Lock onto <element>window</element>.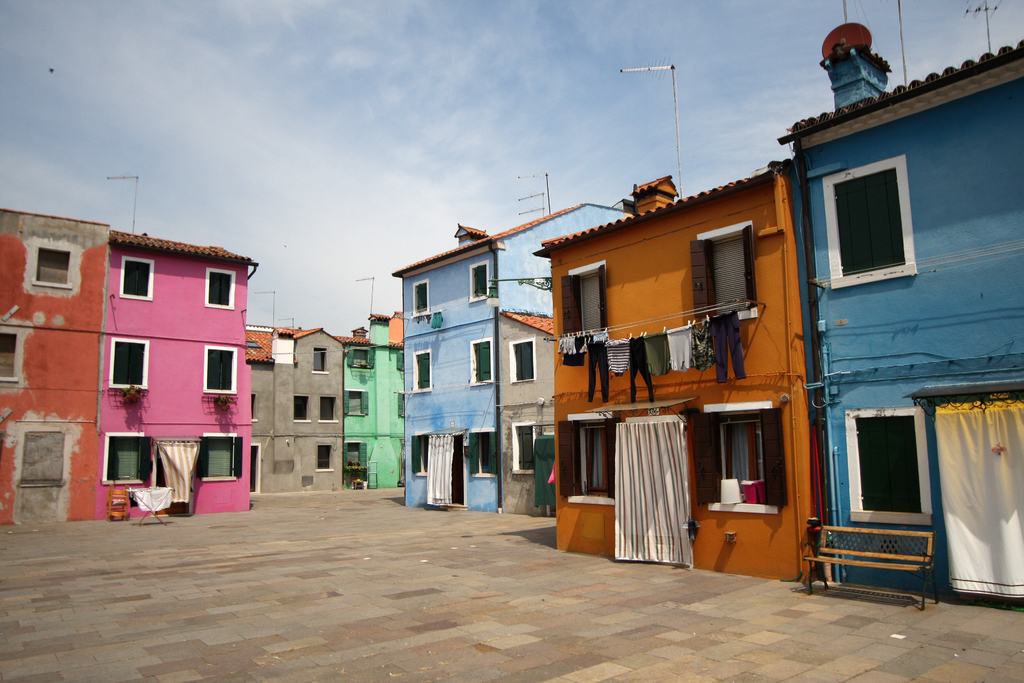
Locked: 244, 340, 263, 350.
